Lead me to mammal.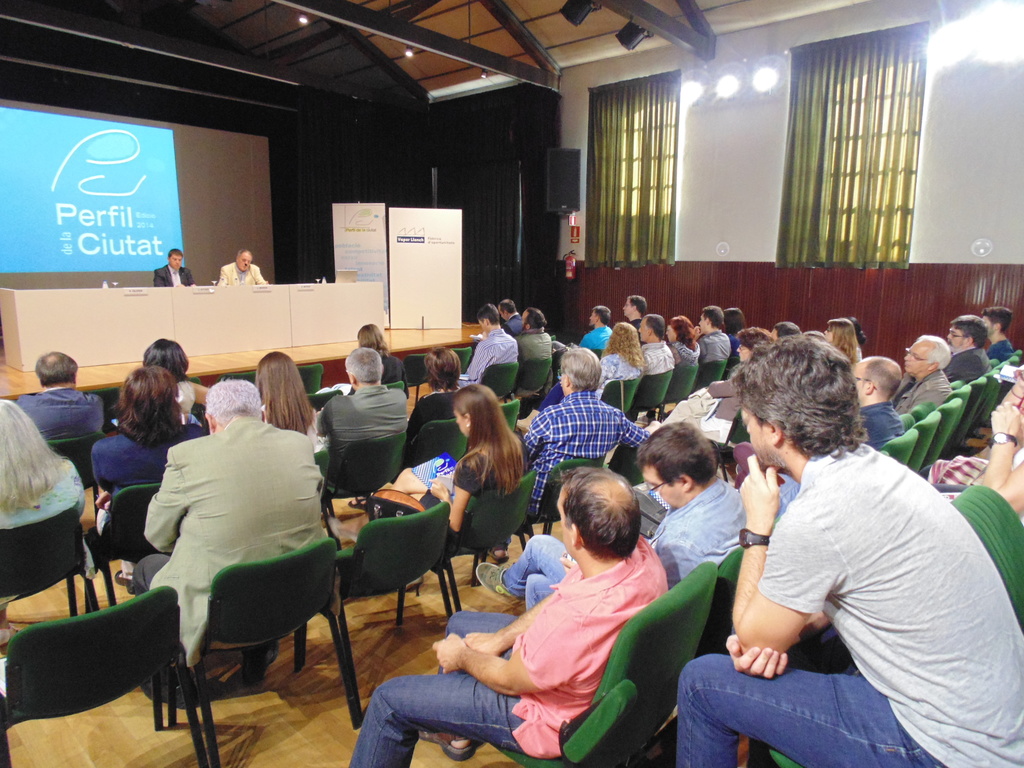
Lead to [left=339, top=460, right=679, bottom=767].
